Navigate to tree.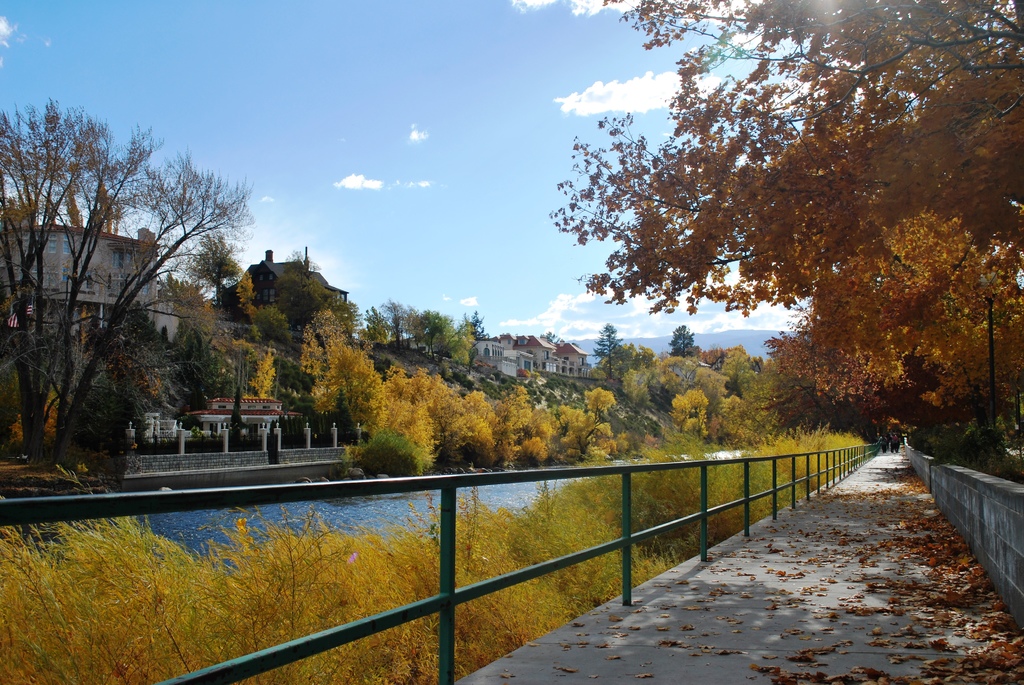
Navigation target: (672, 320, 691, 350).
